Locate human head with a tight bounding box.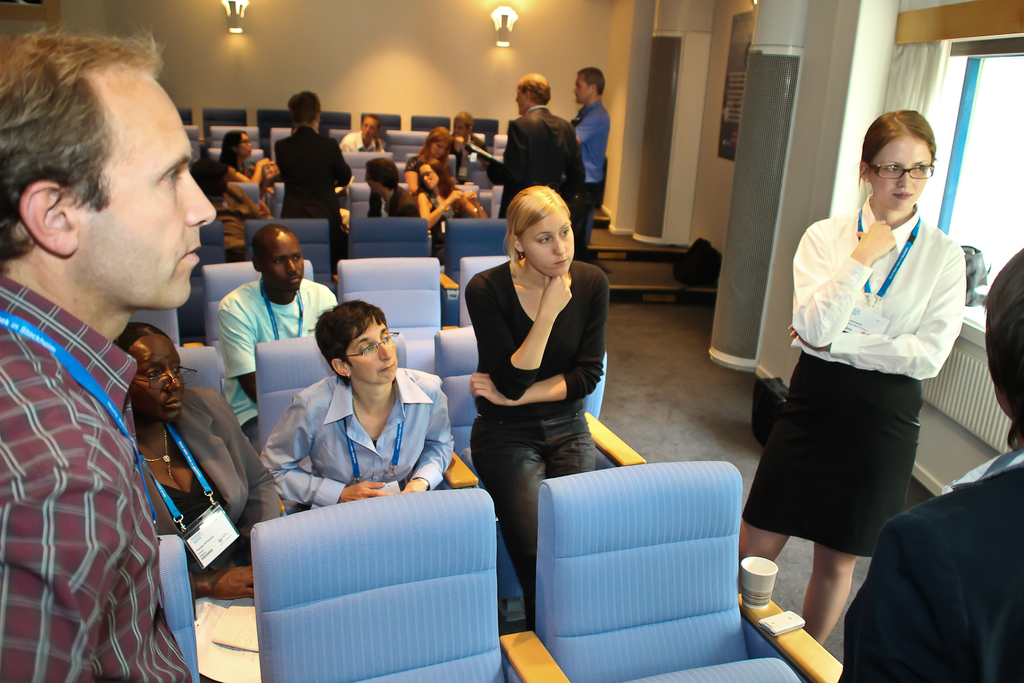
365:157:399:200.
